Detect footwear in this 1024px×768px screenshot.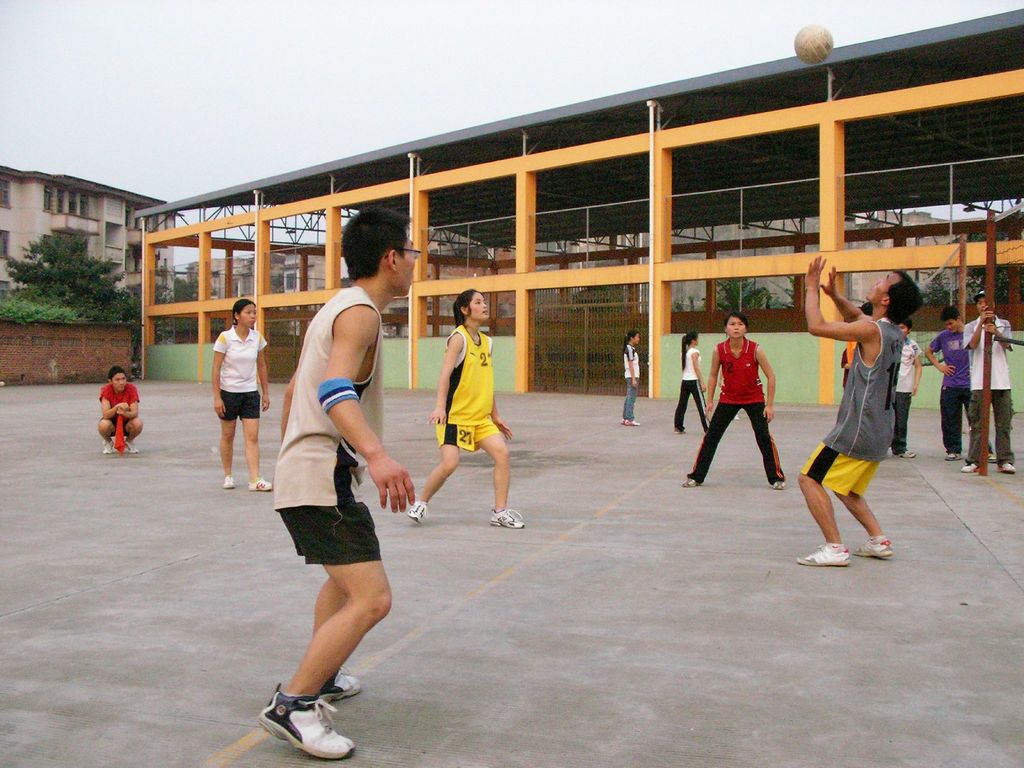
Detection: Rect(489, 506, 524, 528).
